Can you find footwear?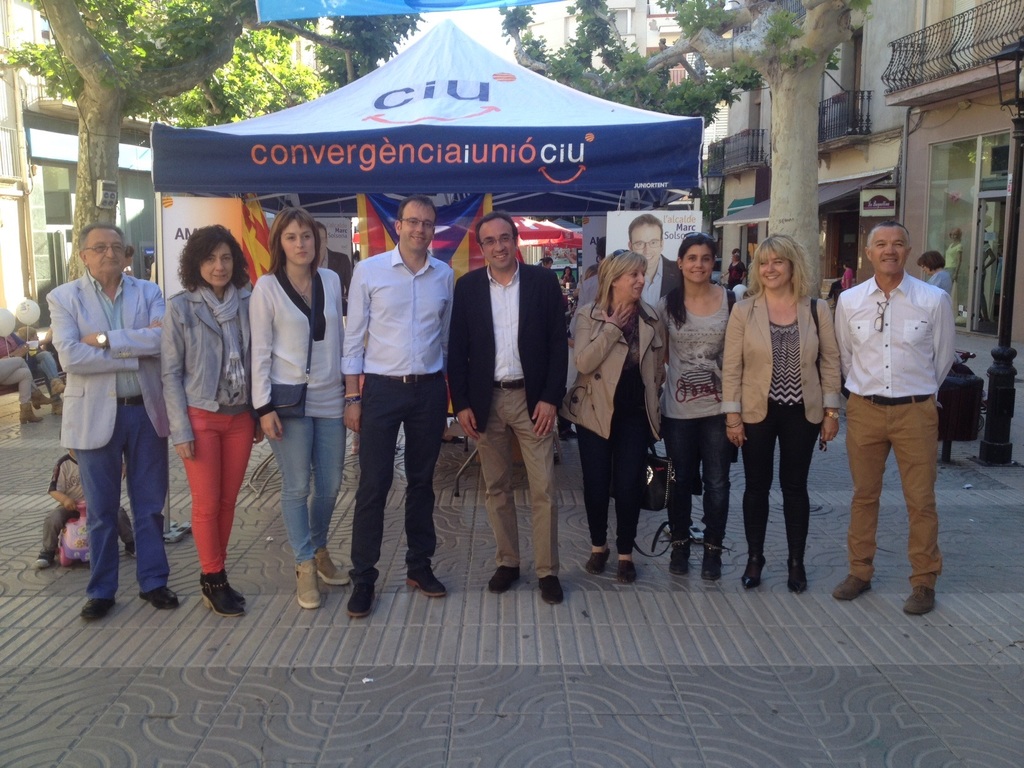
Yes, bounding box: x1=124 y1=543 x2=138 y2=560.
